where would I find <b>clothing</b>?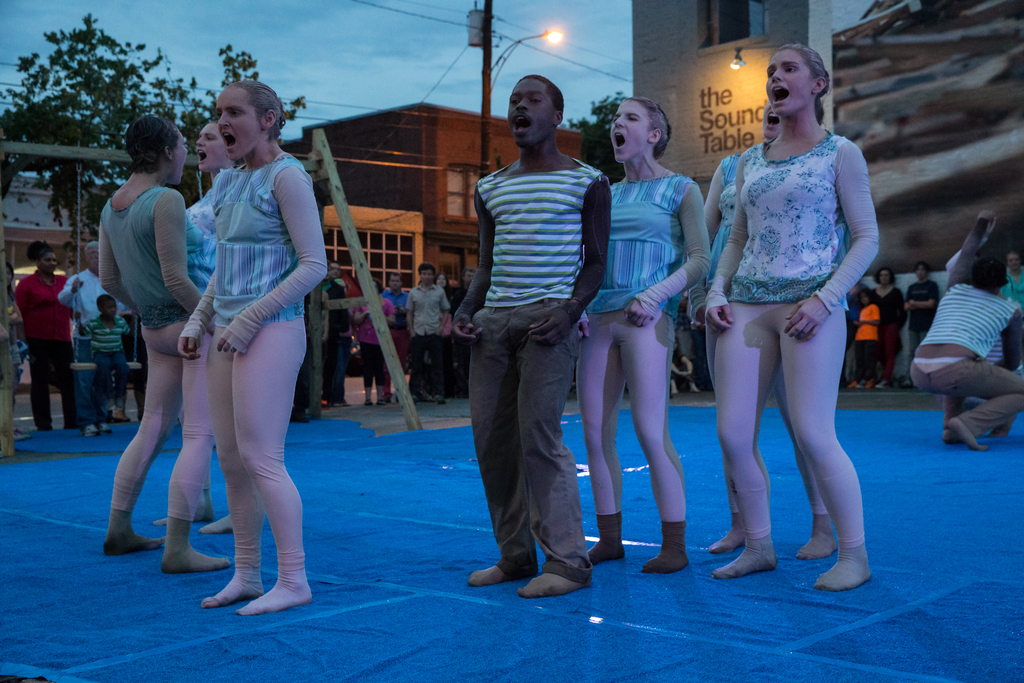
At {"left": 697, "top": 128, "right": 873, "bottom": 555}.
